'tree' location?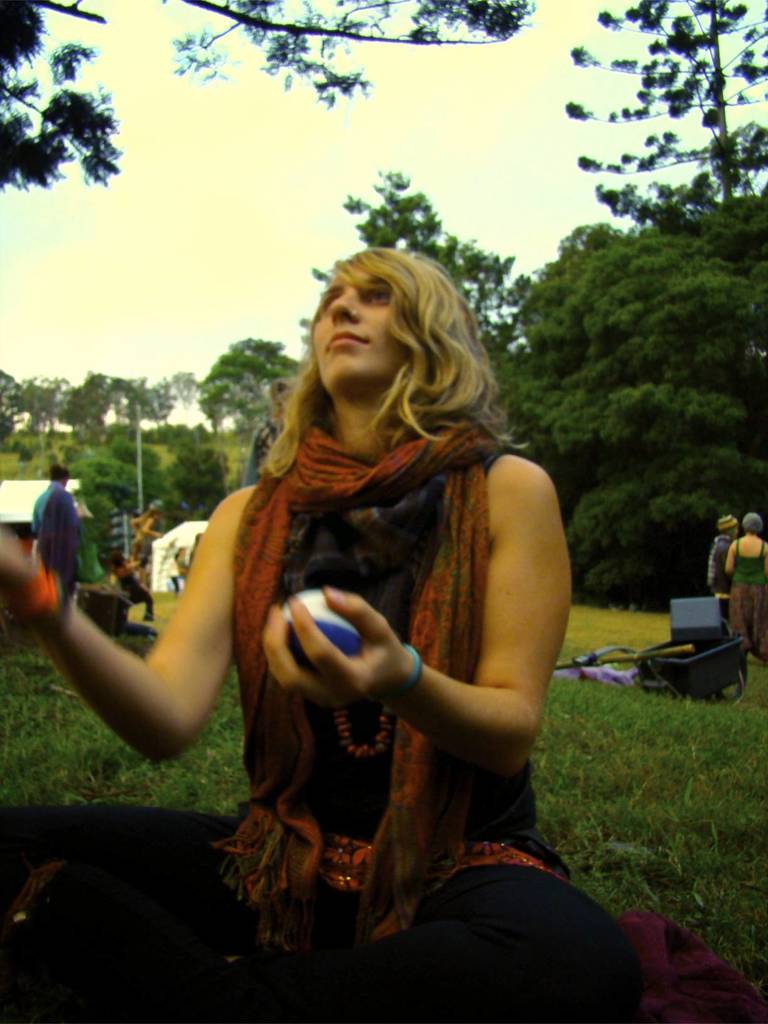
(513,177,767,616)
